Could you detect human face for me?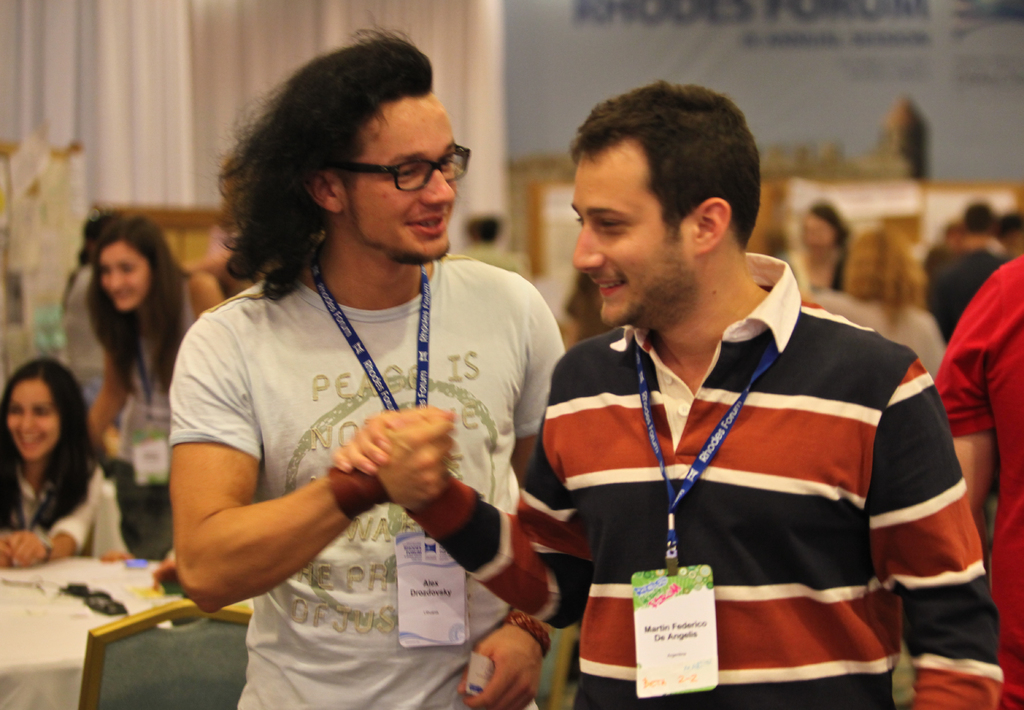
Detection result: Rect(97, 239, 151, 312).
